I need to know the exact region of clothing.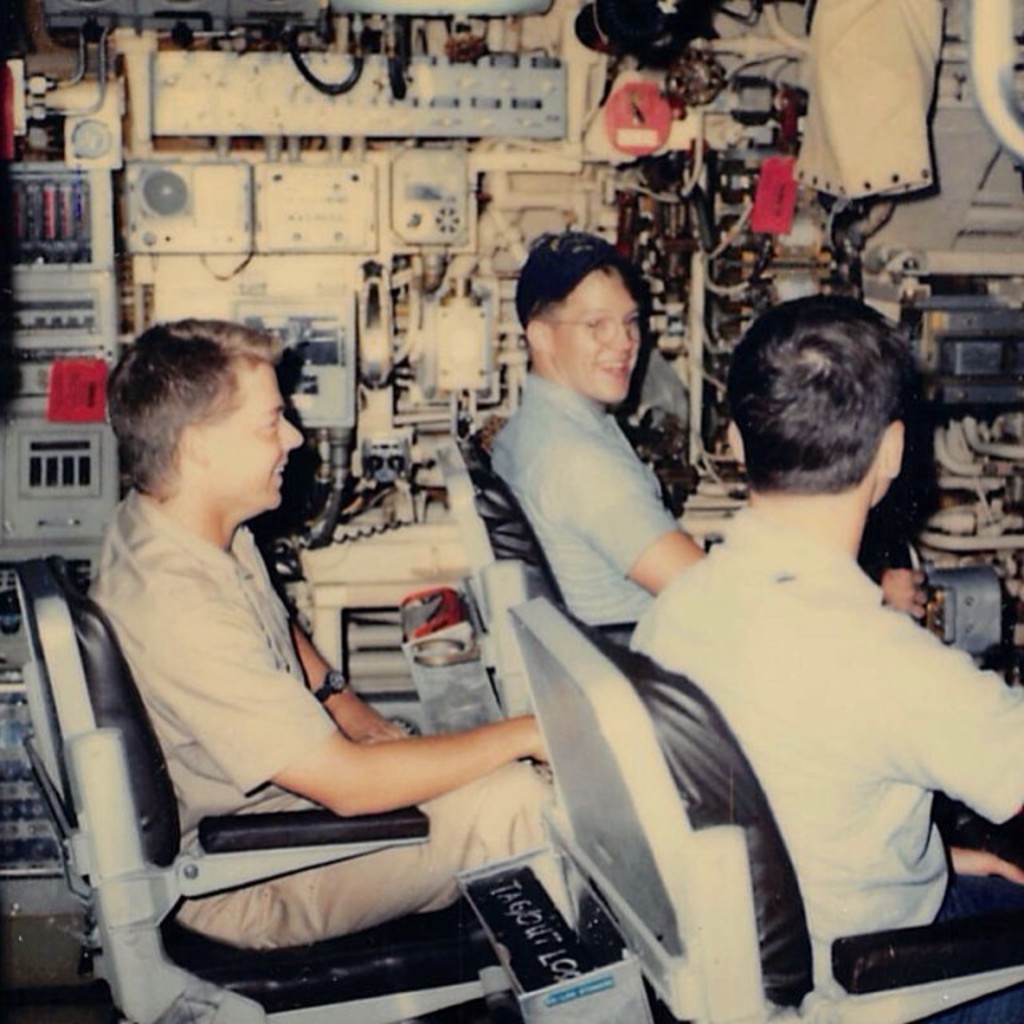
Region: rect(485, 370, 685, 624).
